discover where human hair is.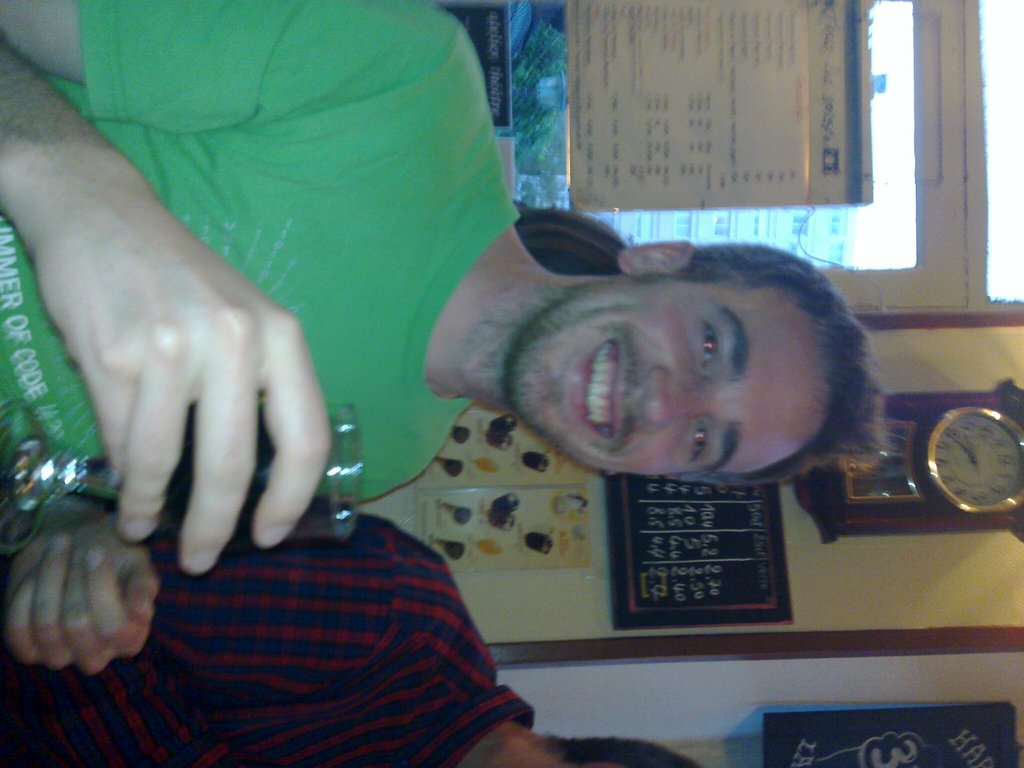
Discovered at left=536, top=733, right=709, bottom=767.
